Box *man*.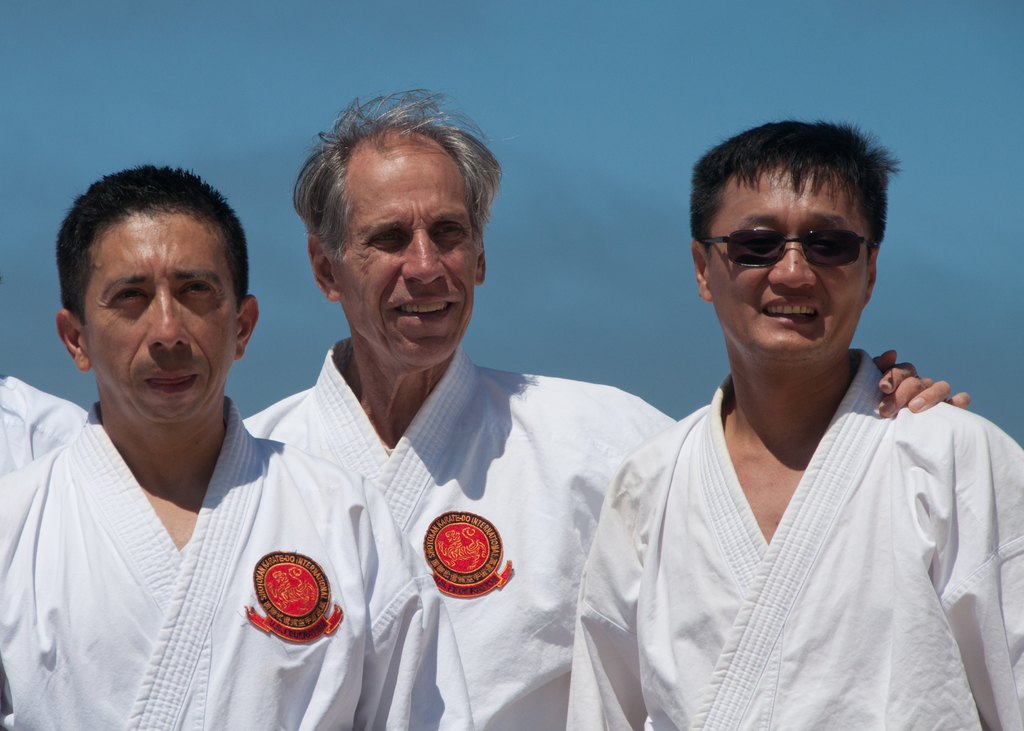
x1=235, y1=93, x2=974, y2=730.
